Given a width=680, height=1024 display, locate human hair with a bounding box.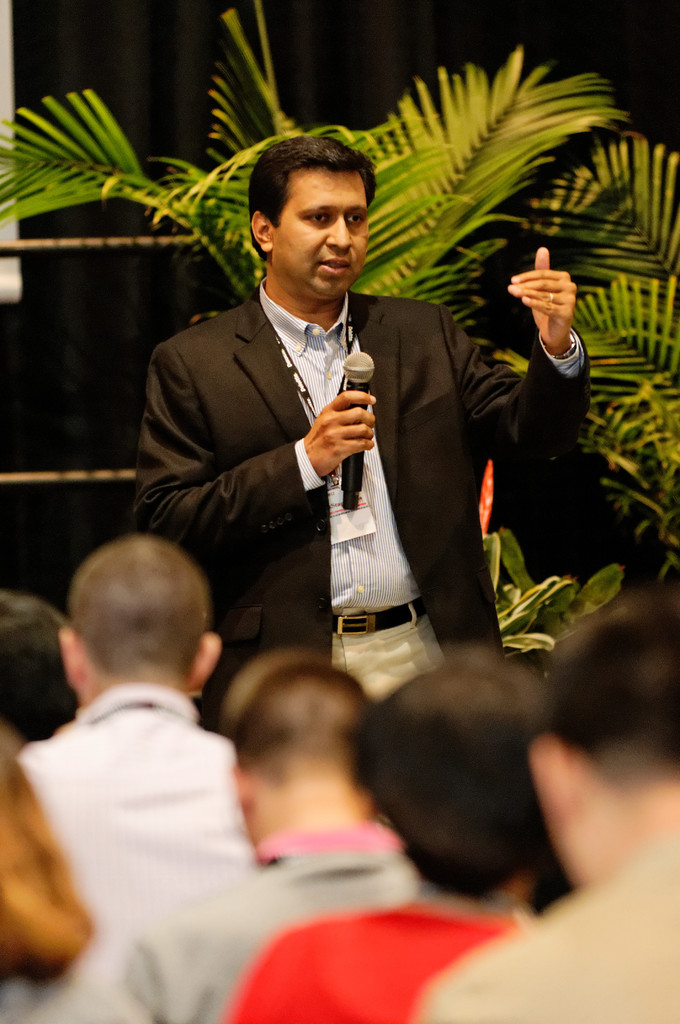
Located: detection(0, 598, 77, 744).
